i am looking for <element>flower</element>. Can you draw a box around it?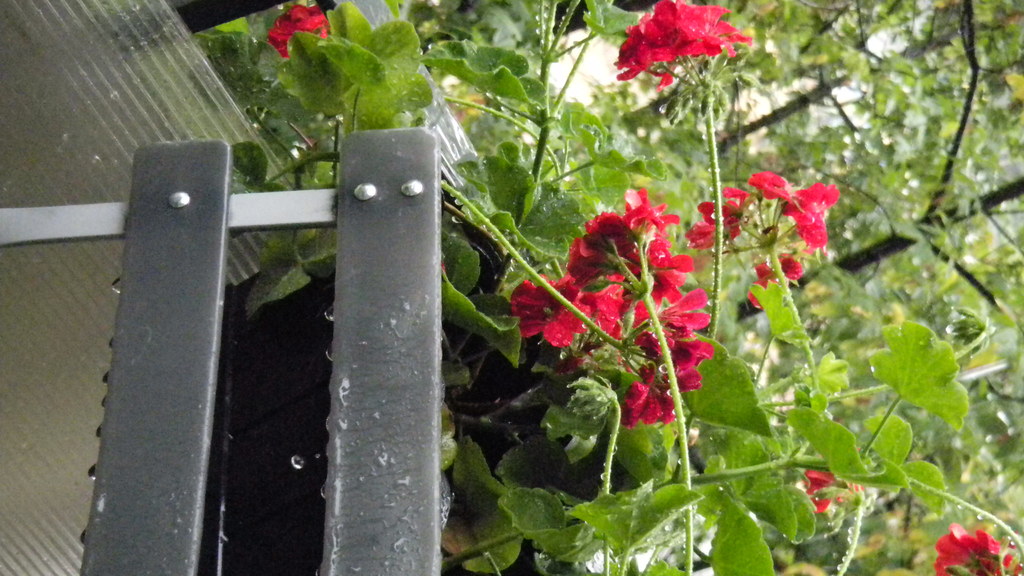
Sure, the bounding box is [744,255,803,314].
